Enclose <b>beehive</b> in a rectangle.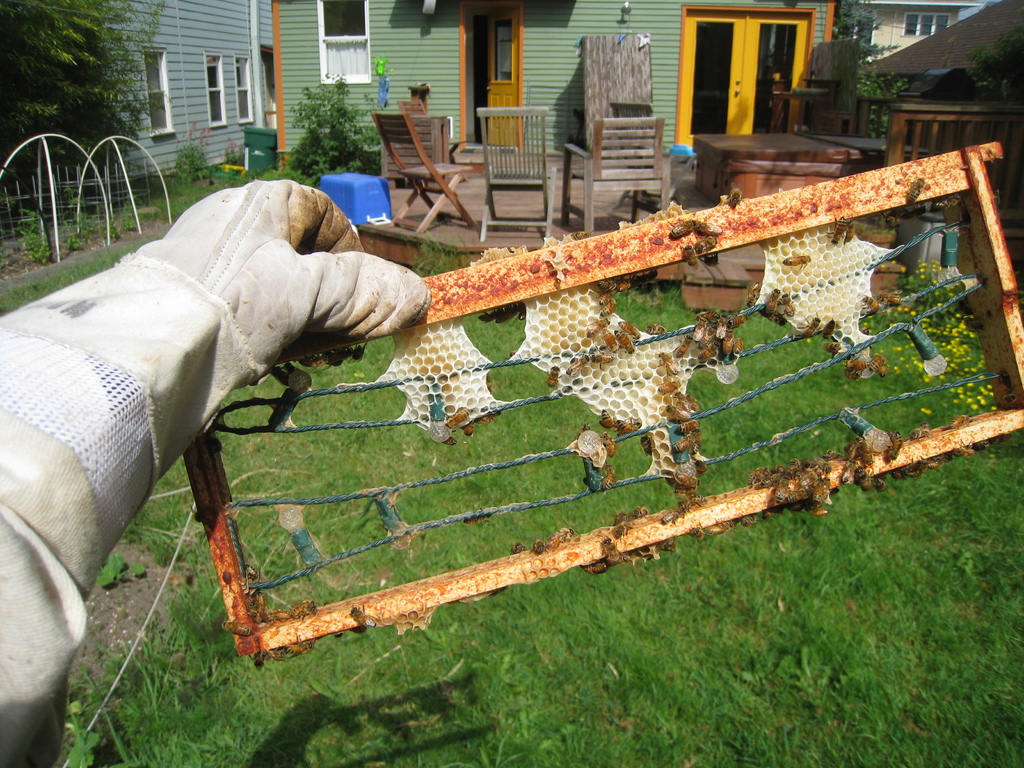
(left=185, top=140, right=1023, bottom=662).
